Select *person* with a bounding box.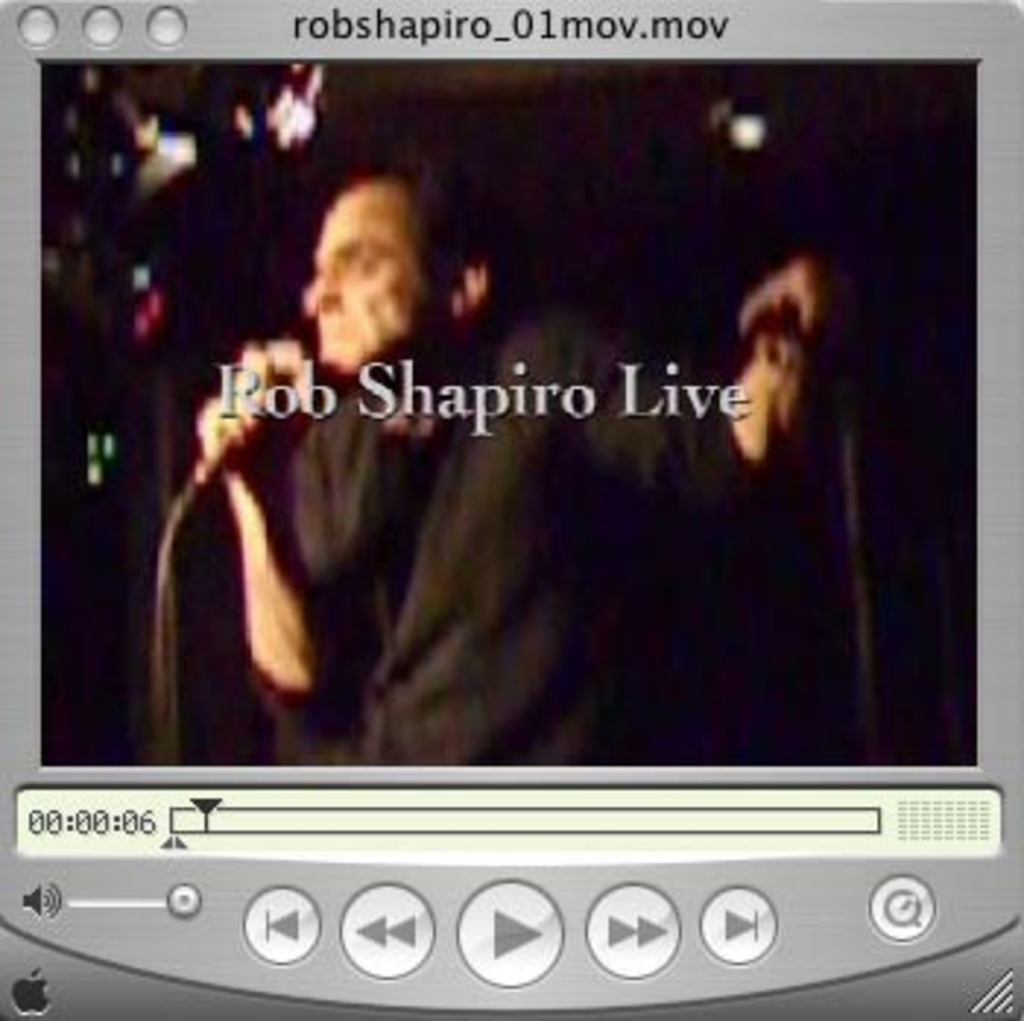
[x1=190, y1=161, x2=848, y2=766].
